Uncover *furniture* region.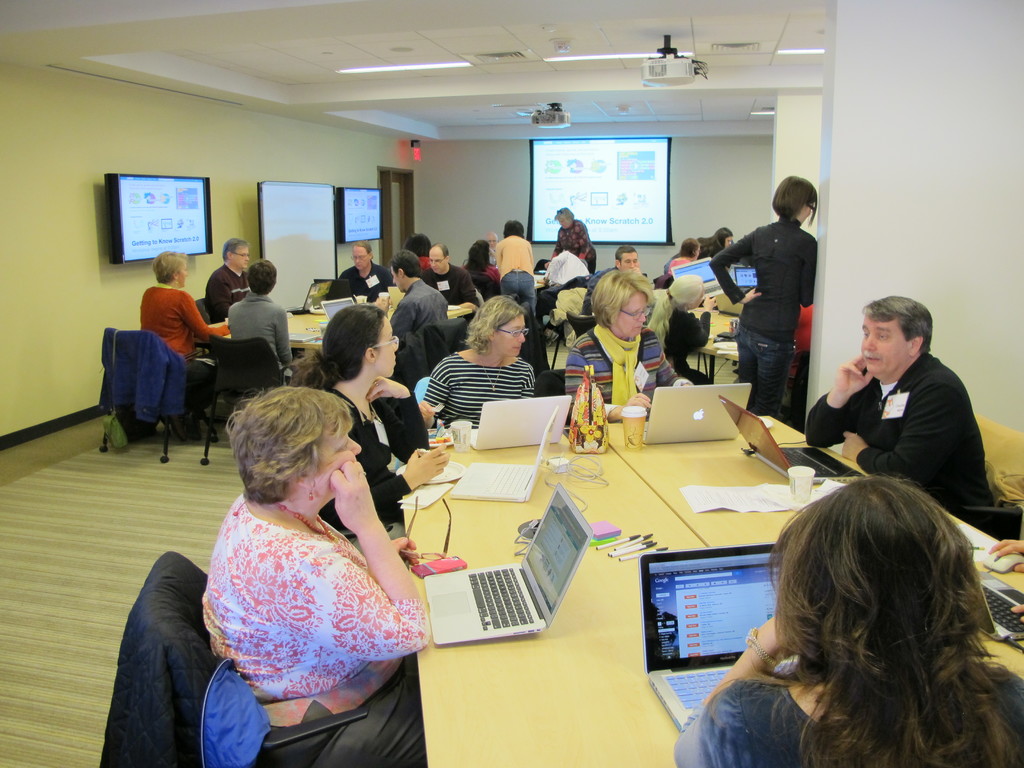
Uncovered: (198, 300, 474, 352).
